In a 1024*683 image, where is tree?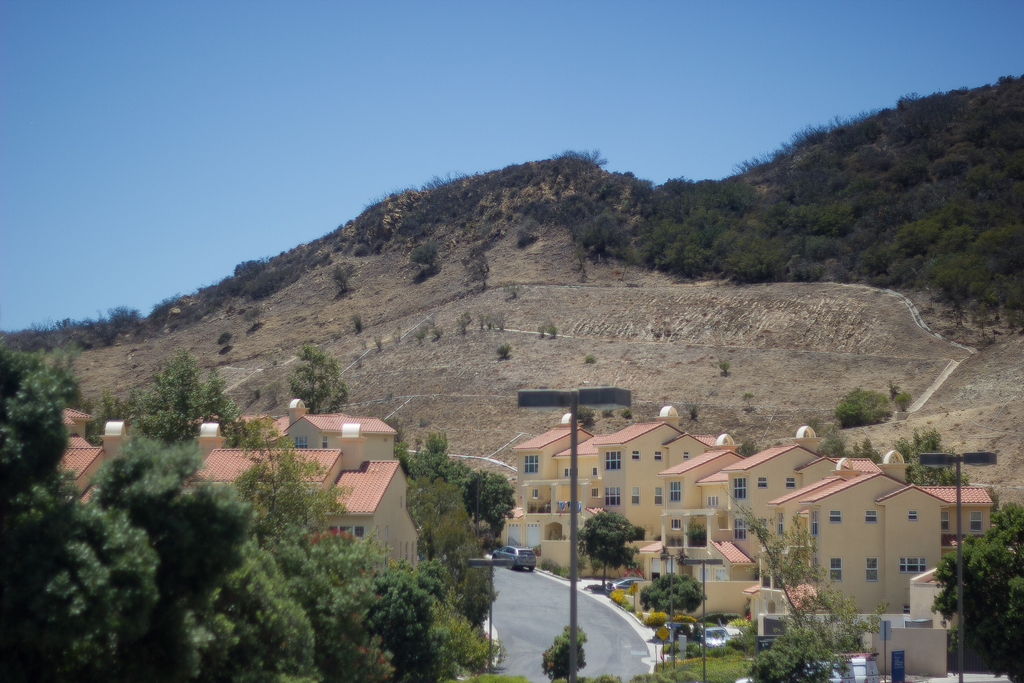
pyautogui.locateOnScreen(572, 509, 646, 600).
